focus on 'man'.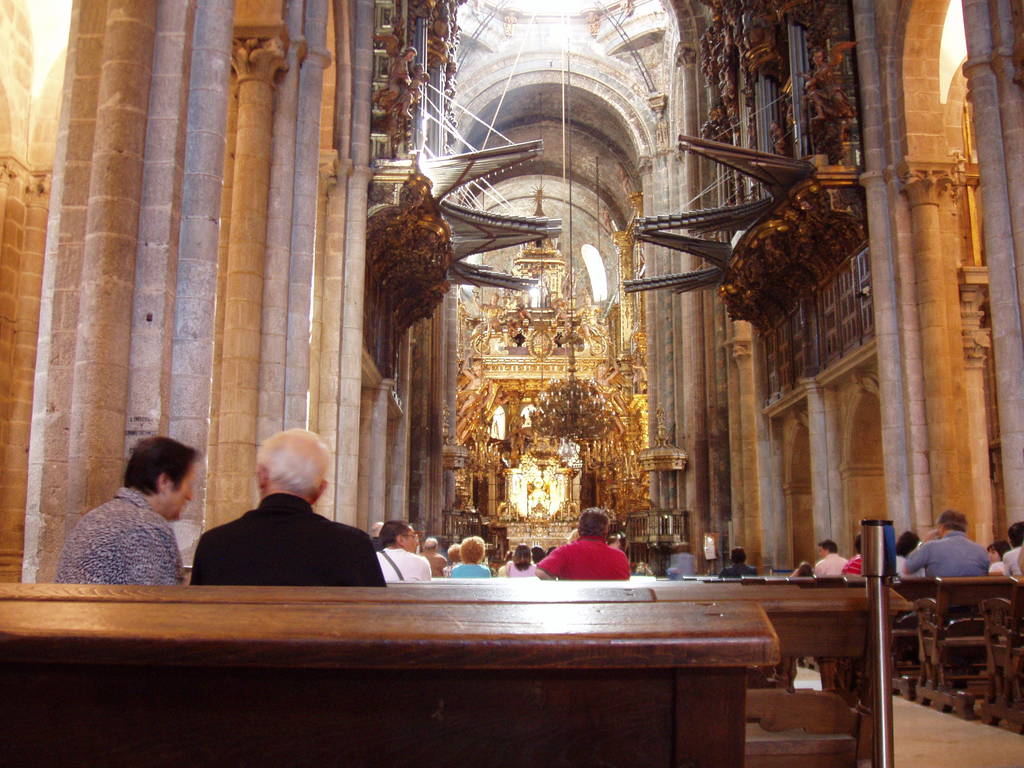
Focused at locate(371, 515, 430, 581).
